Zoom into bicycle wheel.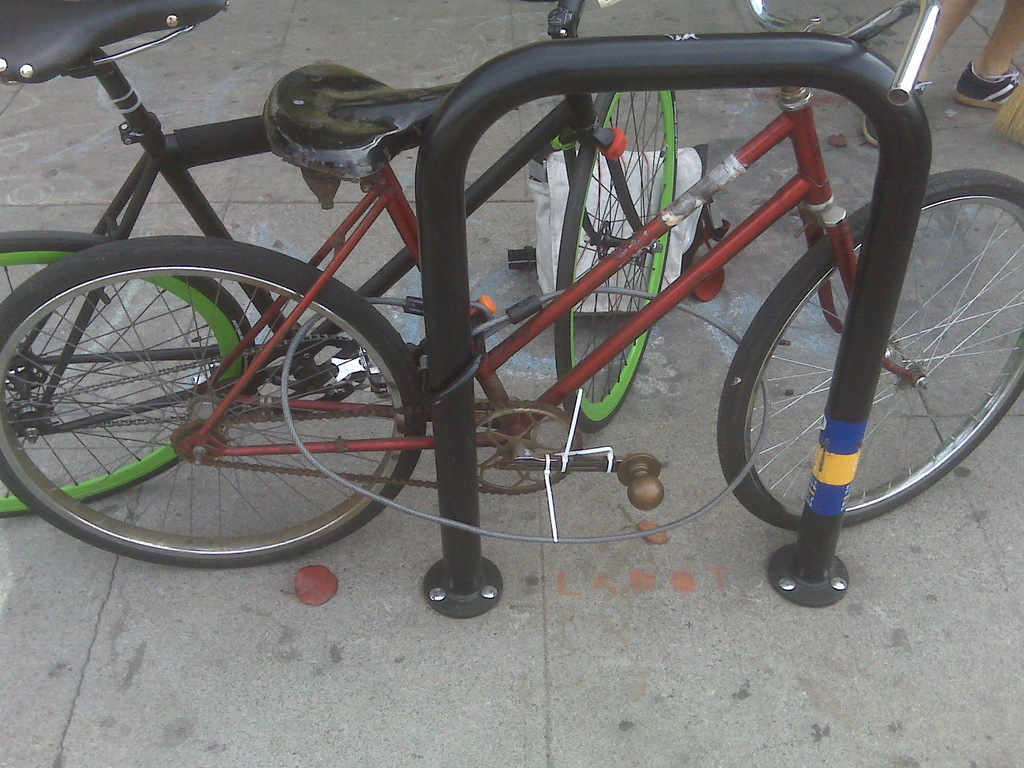
Zoom target: [714,167,1023,536].
